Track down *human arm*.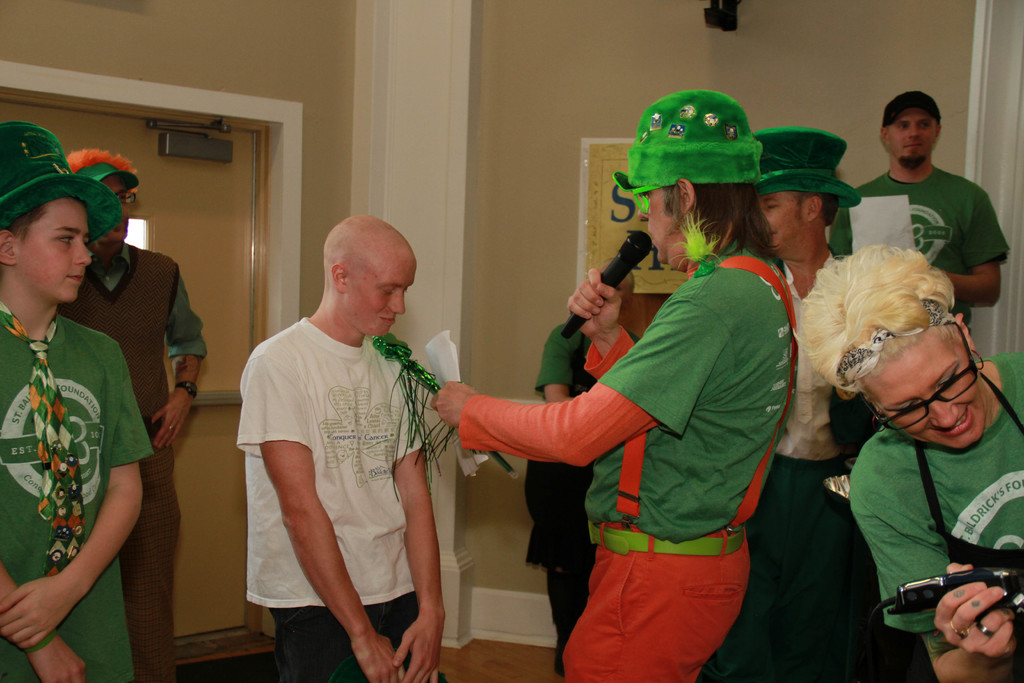
Tracked to box(236, 341, 408, 682).
